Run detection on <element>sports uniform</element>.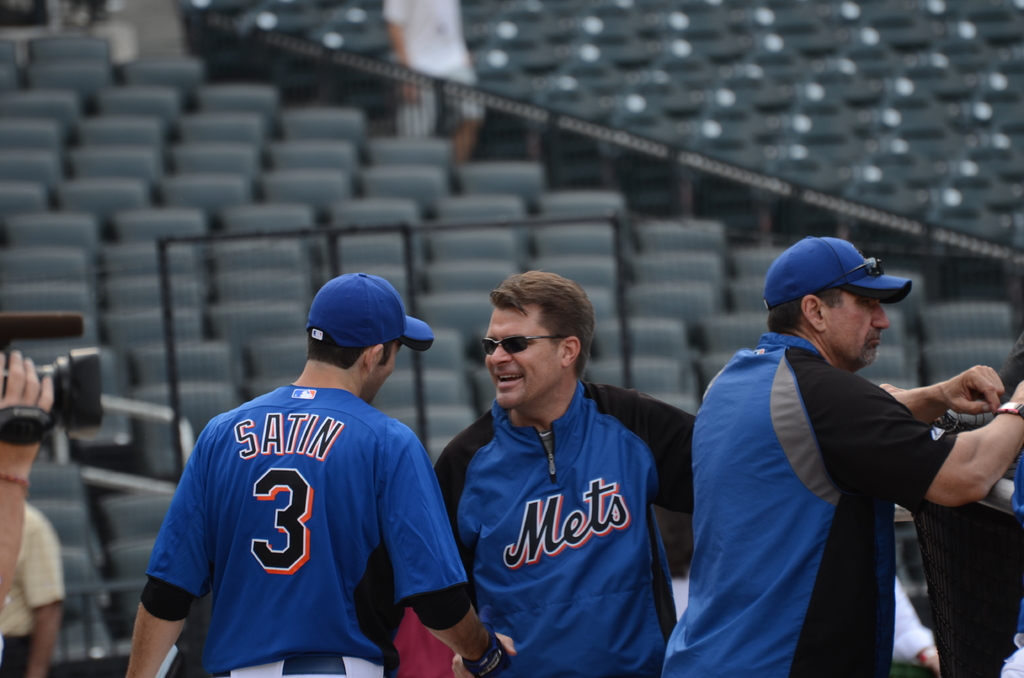
Result: bbox(153, 350, 419, 662).
